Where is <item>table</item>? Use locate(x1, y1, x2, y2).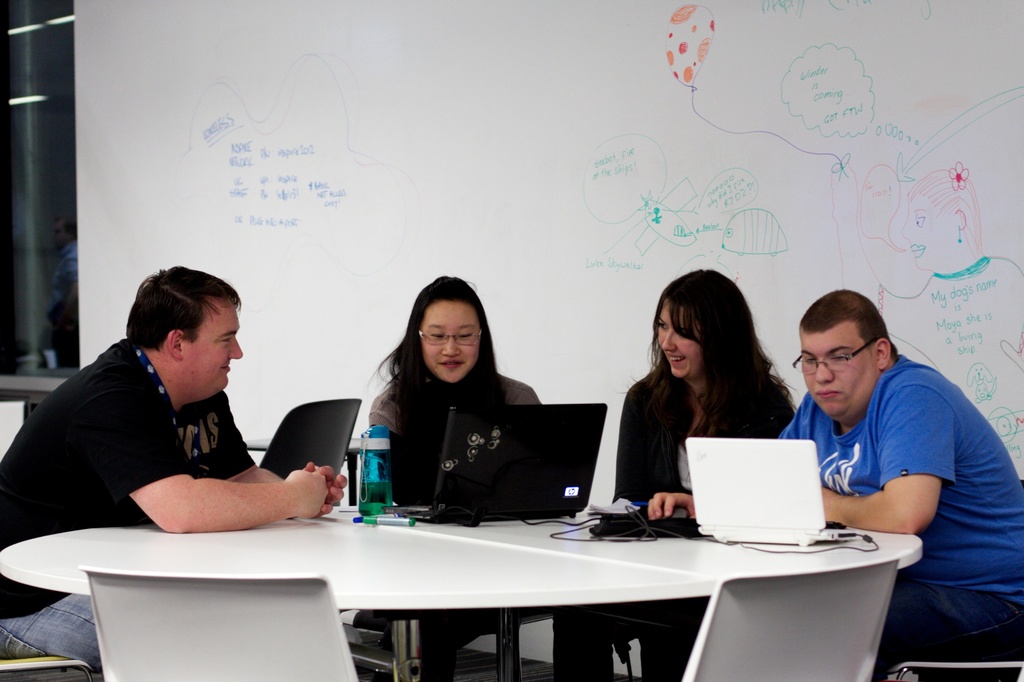
locate(47, 496, 938, 681).
